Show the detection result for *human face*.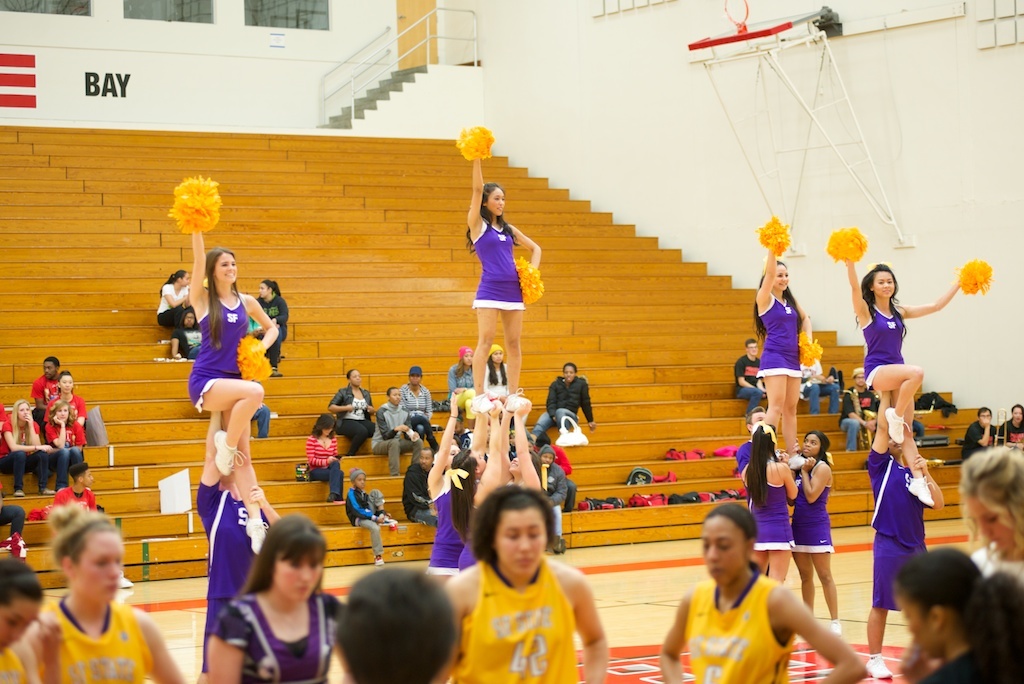
x1=492, y1=351, x2=503, y2=368.
